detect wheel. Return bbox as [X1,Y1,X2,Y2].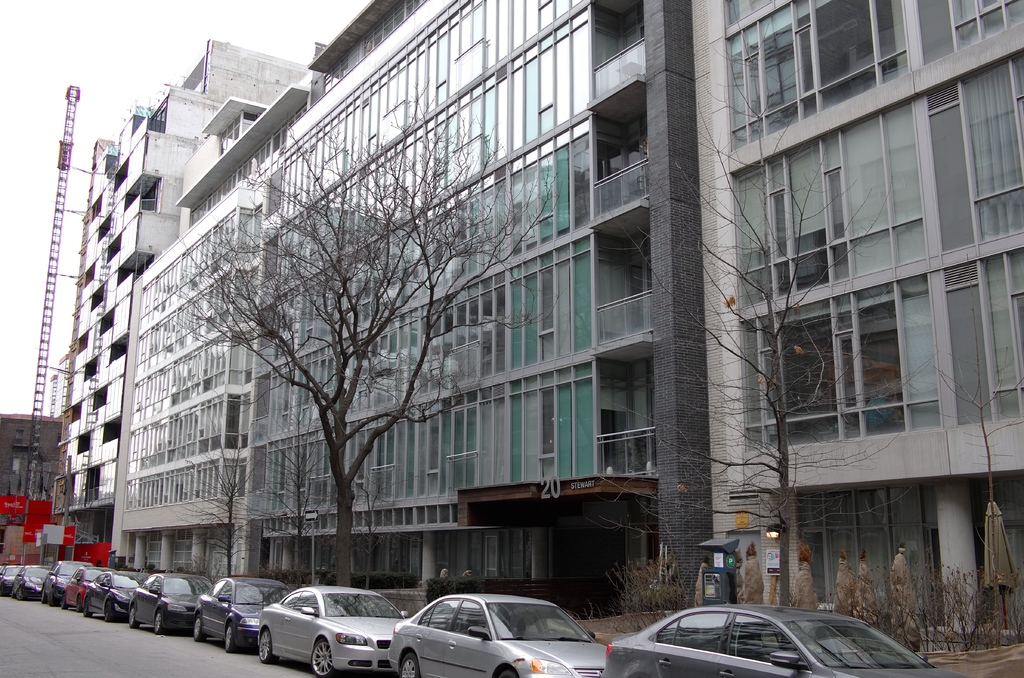
[226,626,234,653].
